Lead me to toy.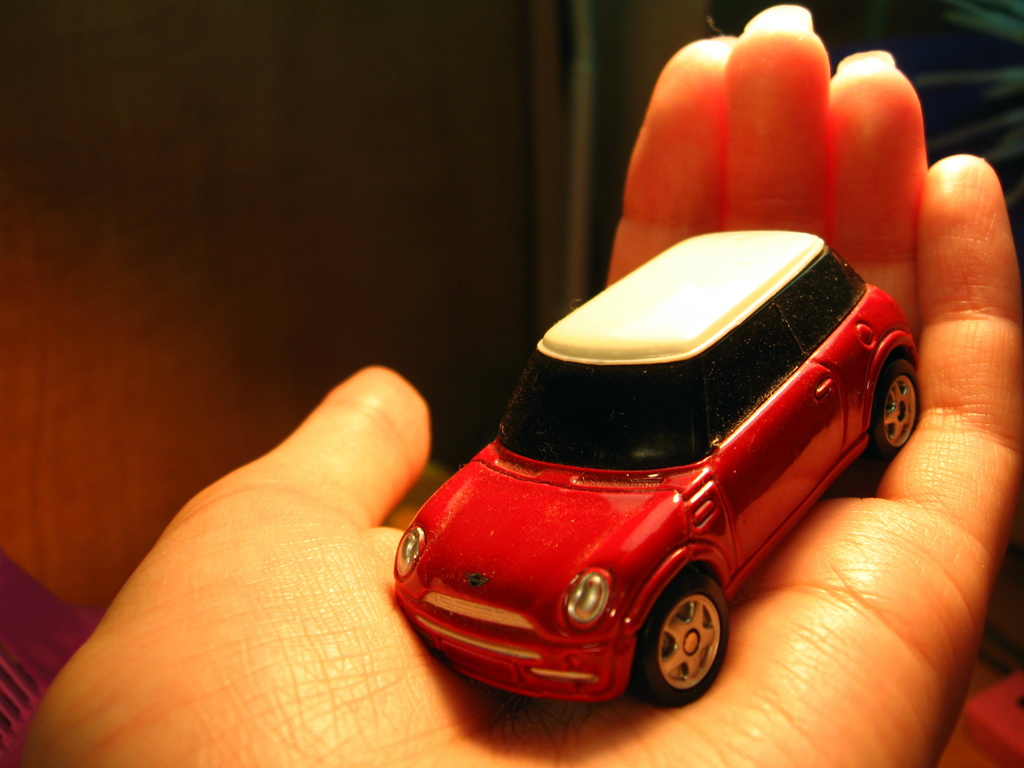
Lead to <region>388, 211, 920, 691</region>.
